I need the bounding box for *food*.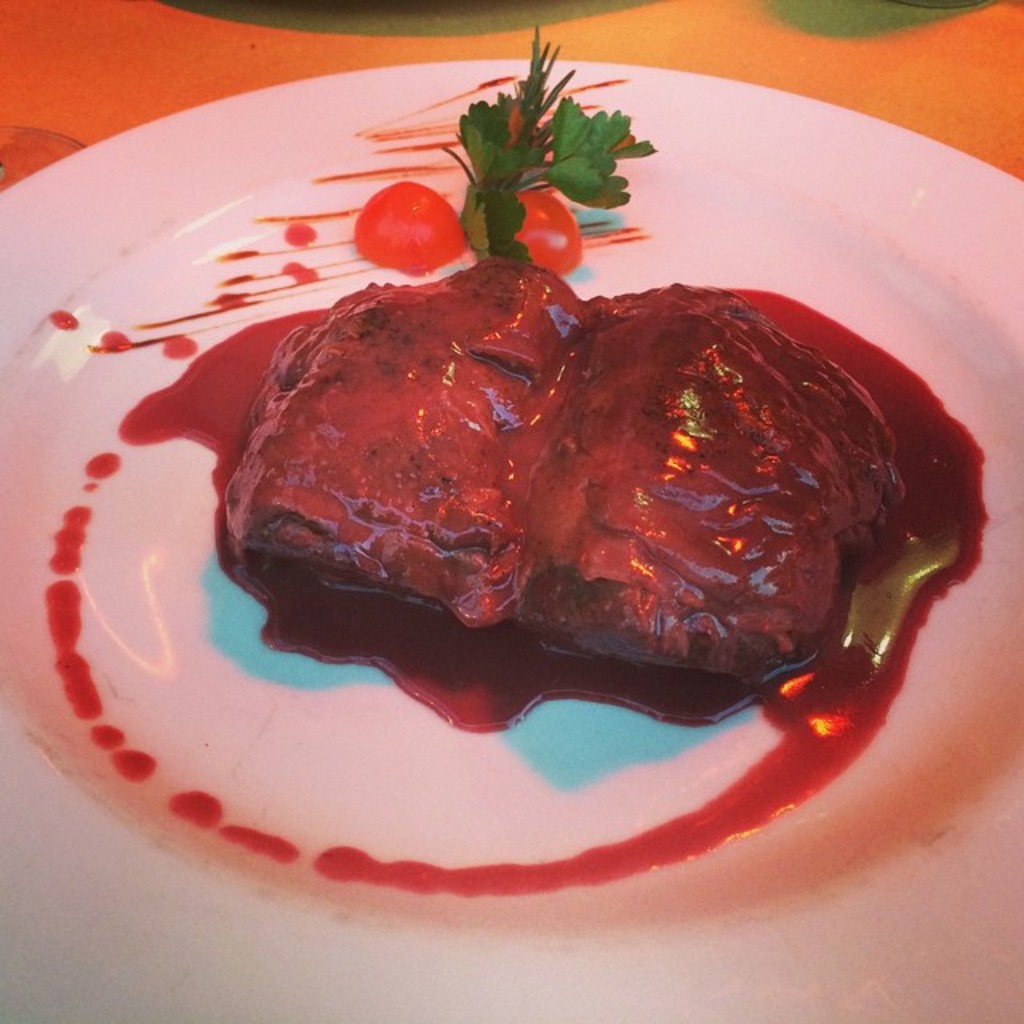
Here it is: x1=298, y1=277, x2=922, y2=714.
